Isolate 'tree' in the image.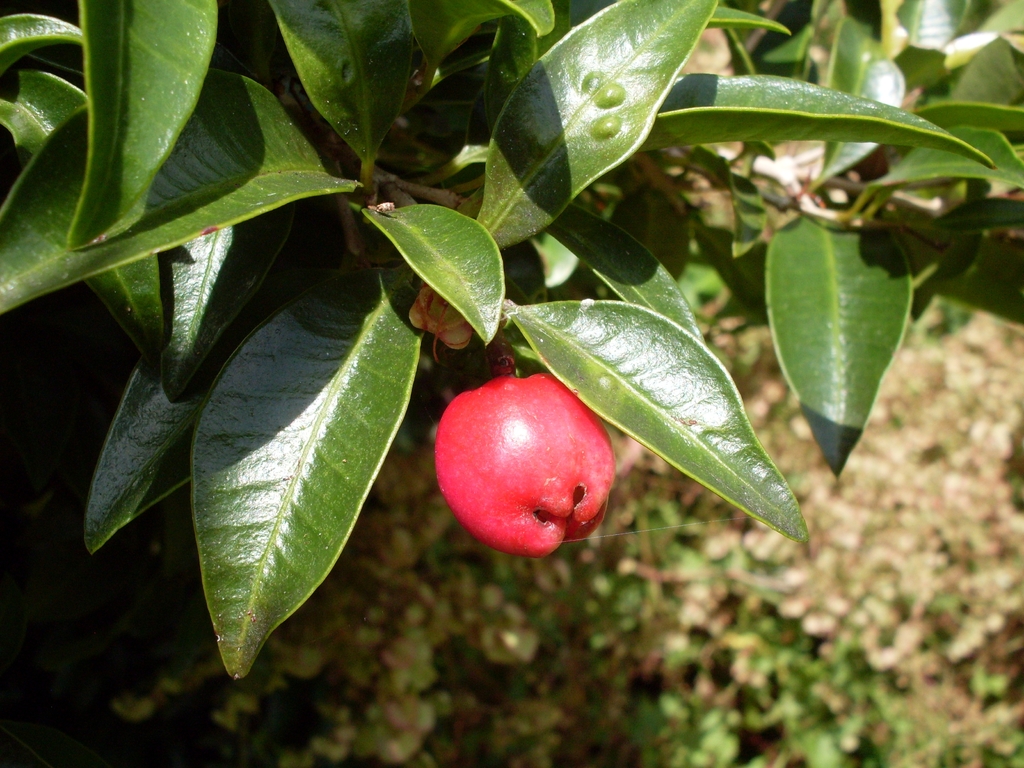
Isolated region: Rect(8, 0, 1011, 669).
